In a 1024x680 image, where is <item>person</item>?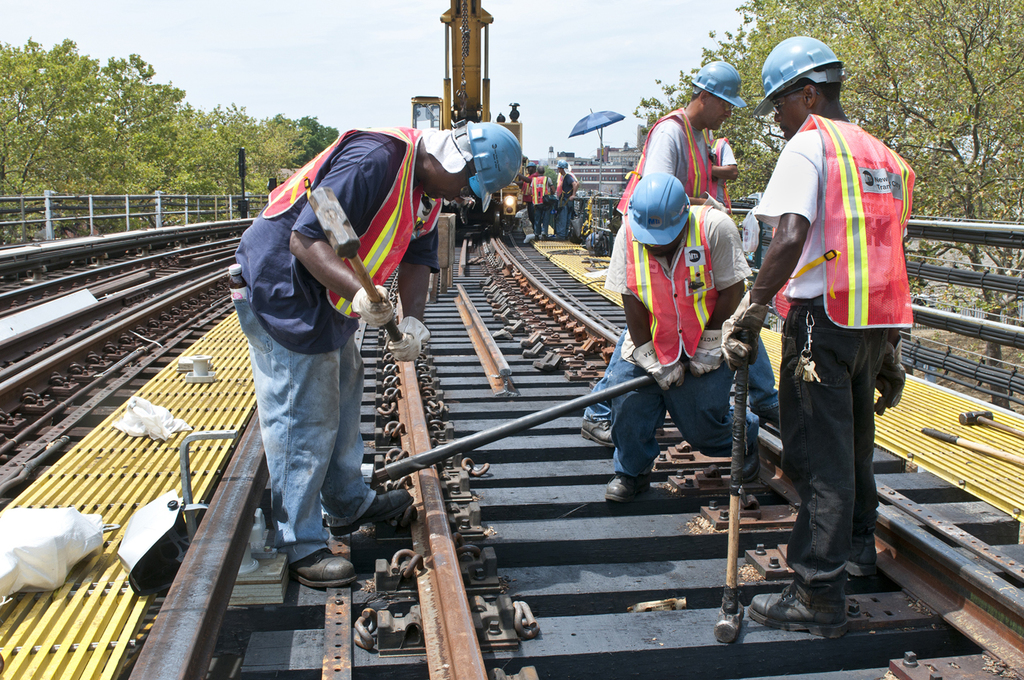
box=[710, 130, 739, 204].
